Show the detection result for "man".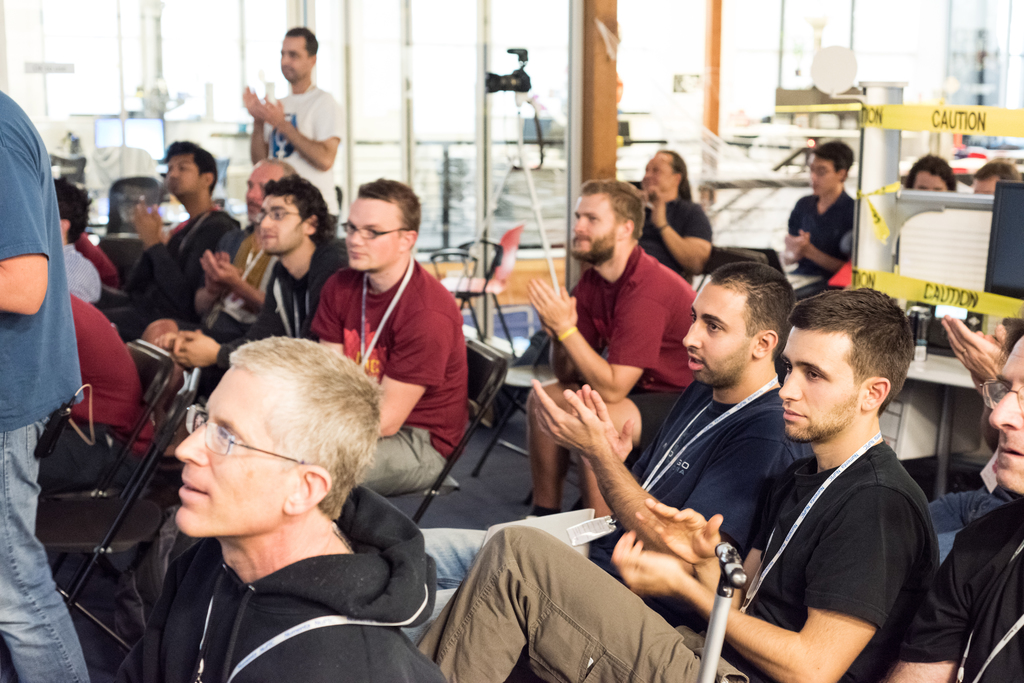
233, 24, 341, 235.
